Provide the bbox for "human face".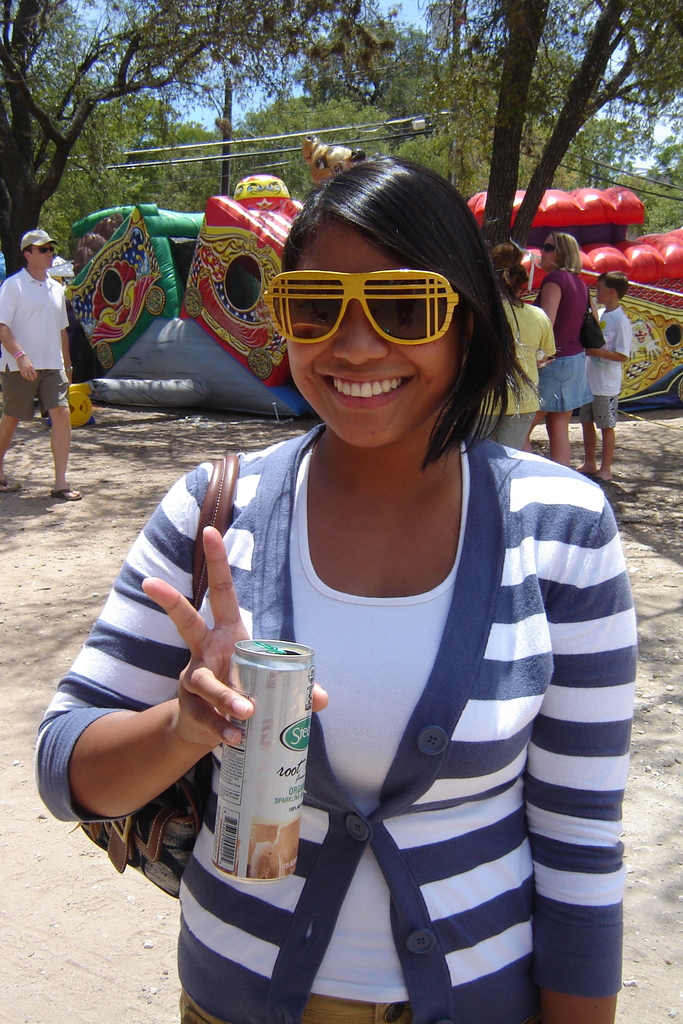
291, 218, 468, 449.
